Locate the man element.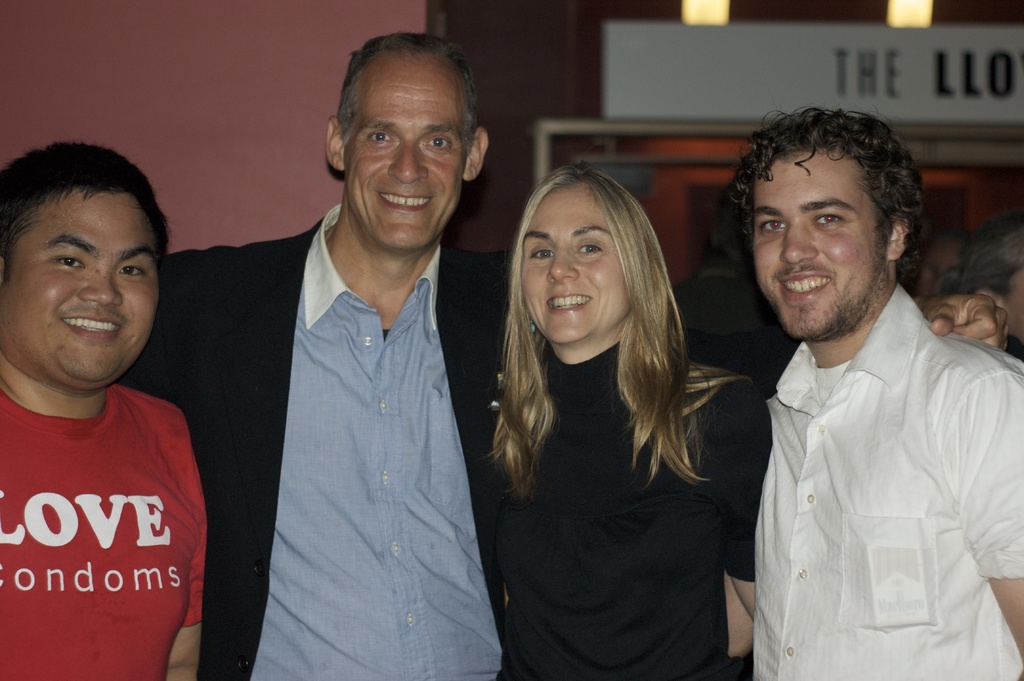
Element bbox: (x1=108, y1=23, x2=1007, y2=680).
